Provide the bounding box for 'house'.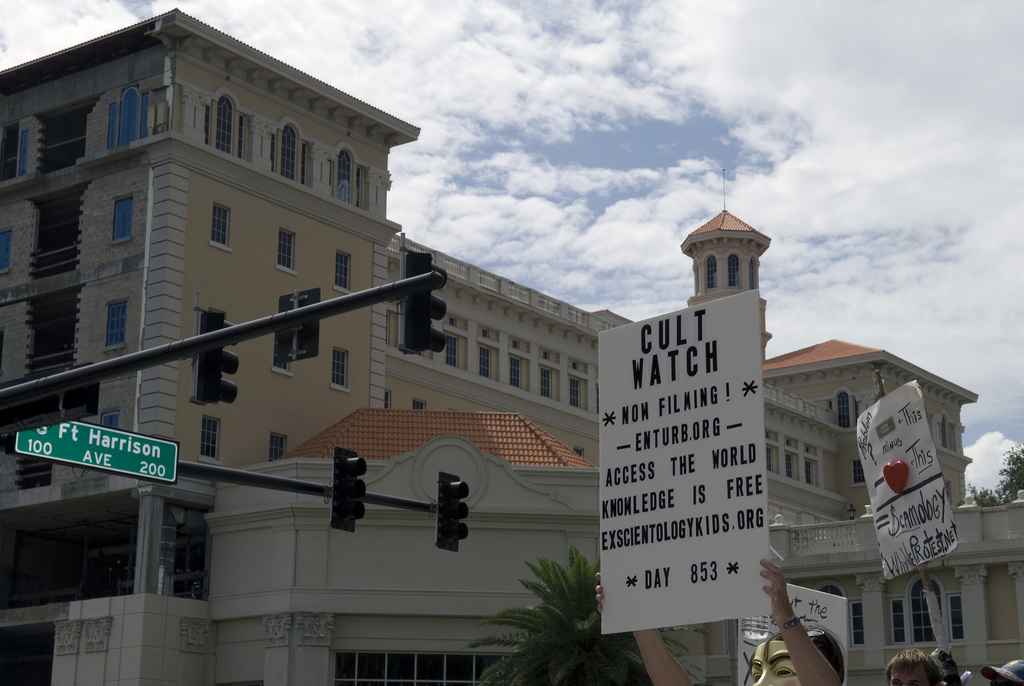
<bbox>735, 496, 1023, 682</bbox>.
